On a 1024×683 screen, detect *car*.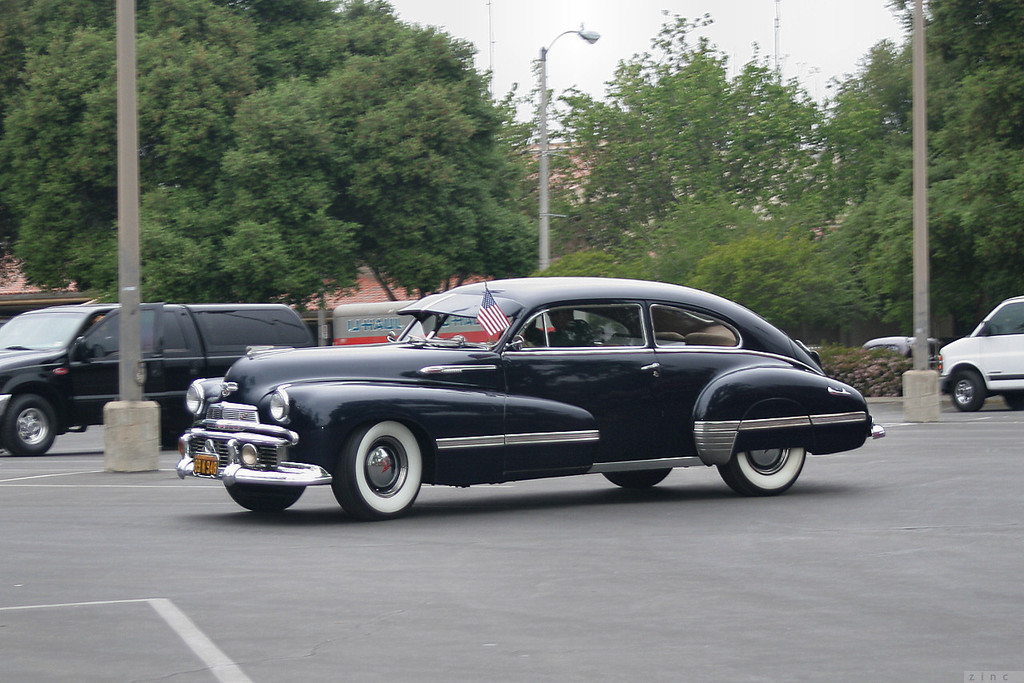
857,336,942,369.
